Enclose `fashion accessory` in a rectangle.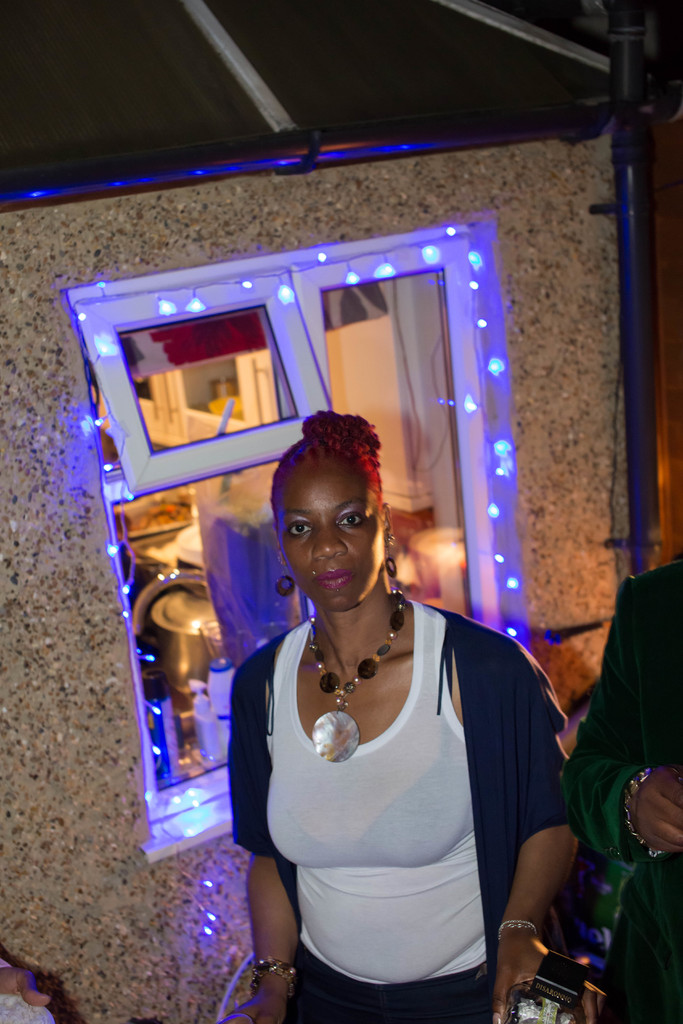
l=384, t=533, r=395, b=580.
